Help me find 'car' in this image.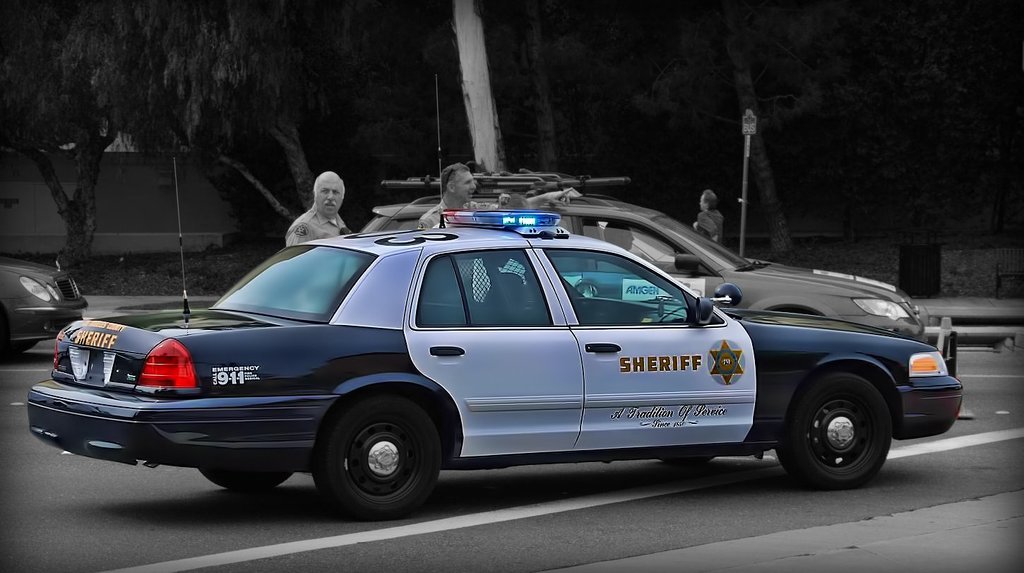
Found it: [24, 200, 955, 524].
